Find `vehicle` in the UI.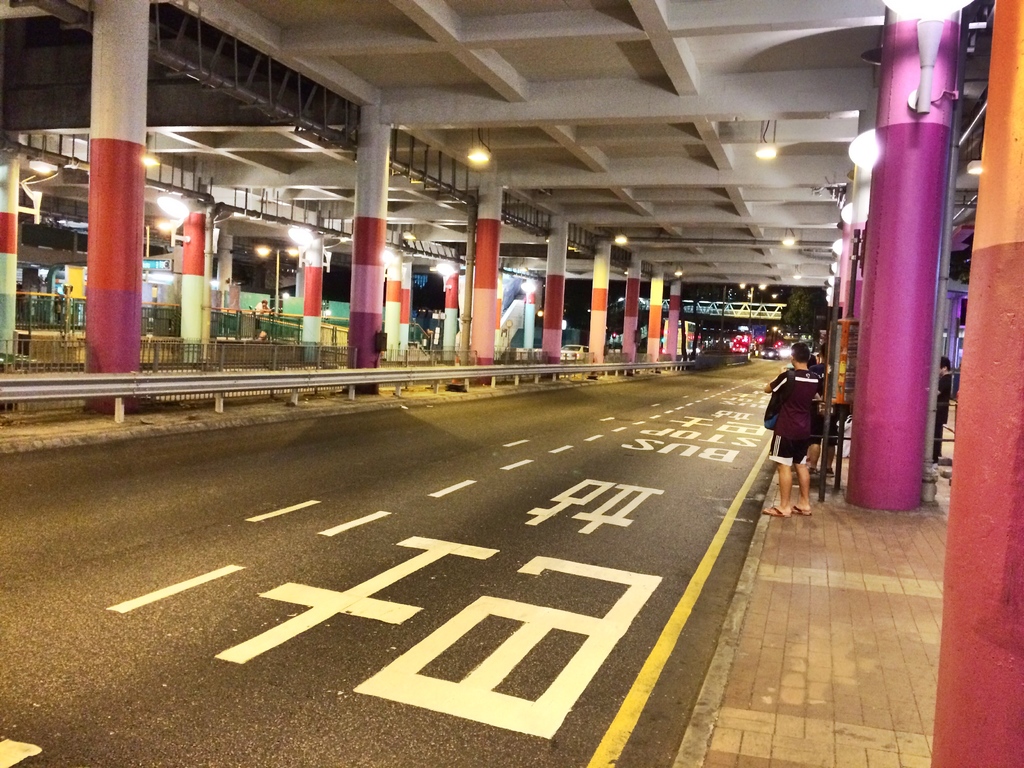
UI element at [559, 339, 586, 362].
